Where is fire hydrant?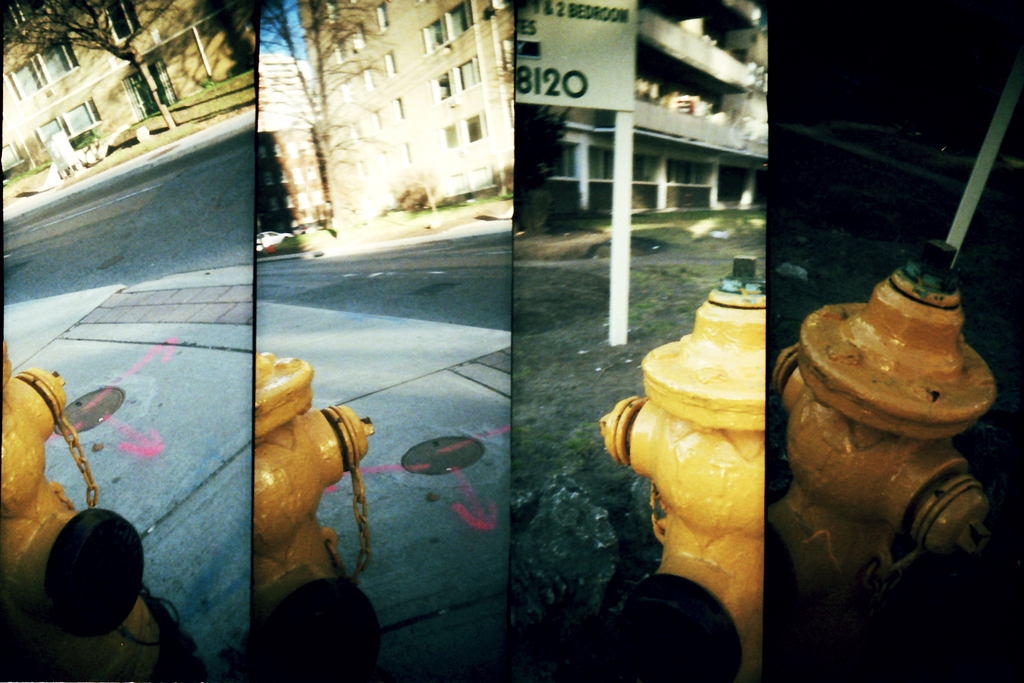
bbox=(0, 337, 205, 682).
